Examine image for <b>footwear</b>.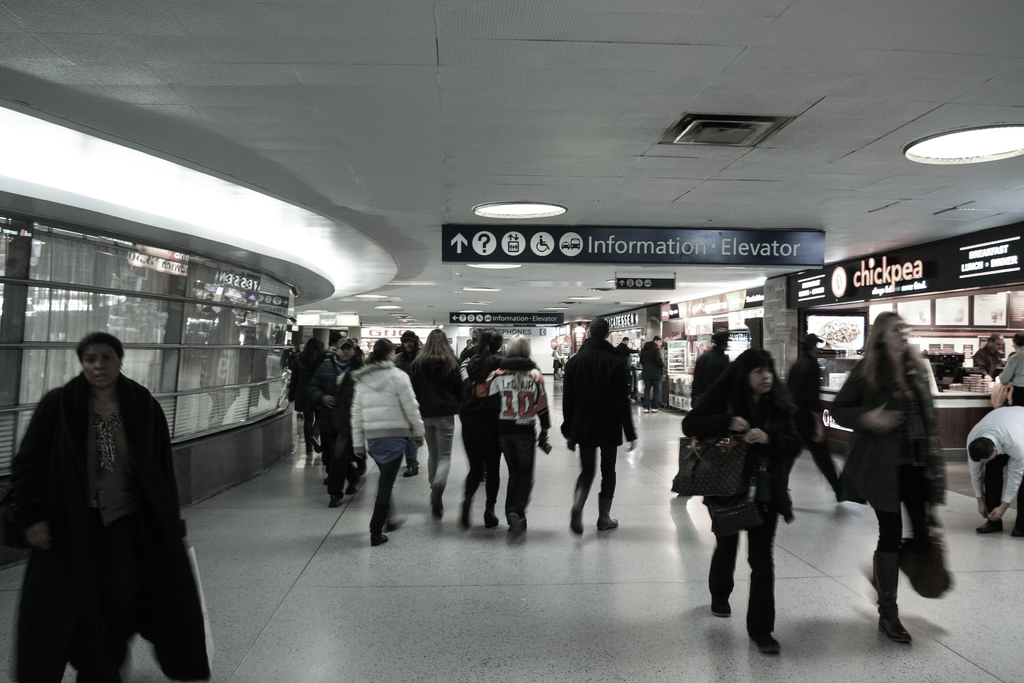
Examination result: box=[431, 493, 444, 524].
